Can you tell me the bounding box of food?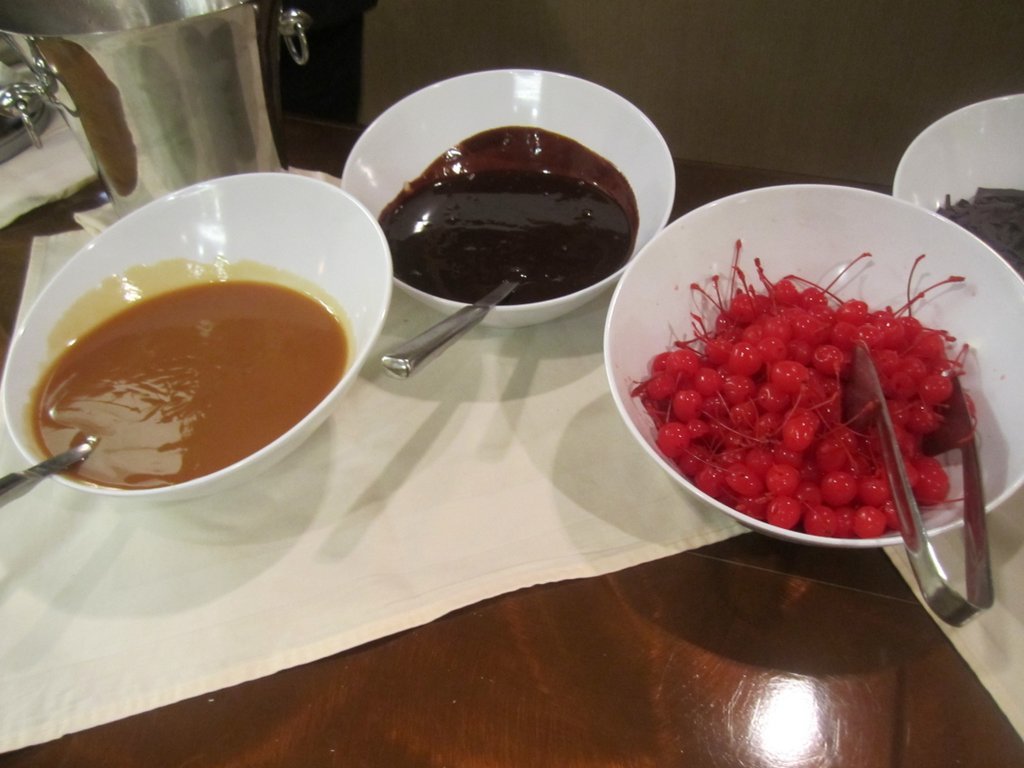
region(648, 373, 676, 397).
